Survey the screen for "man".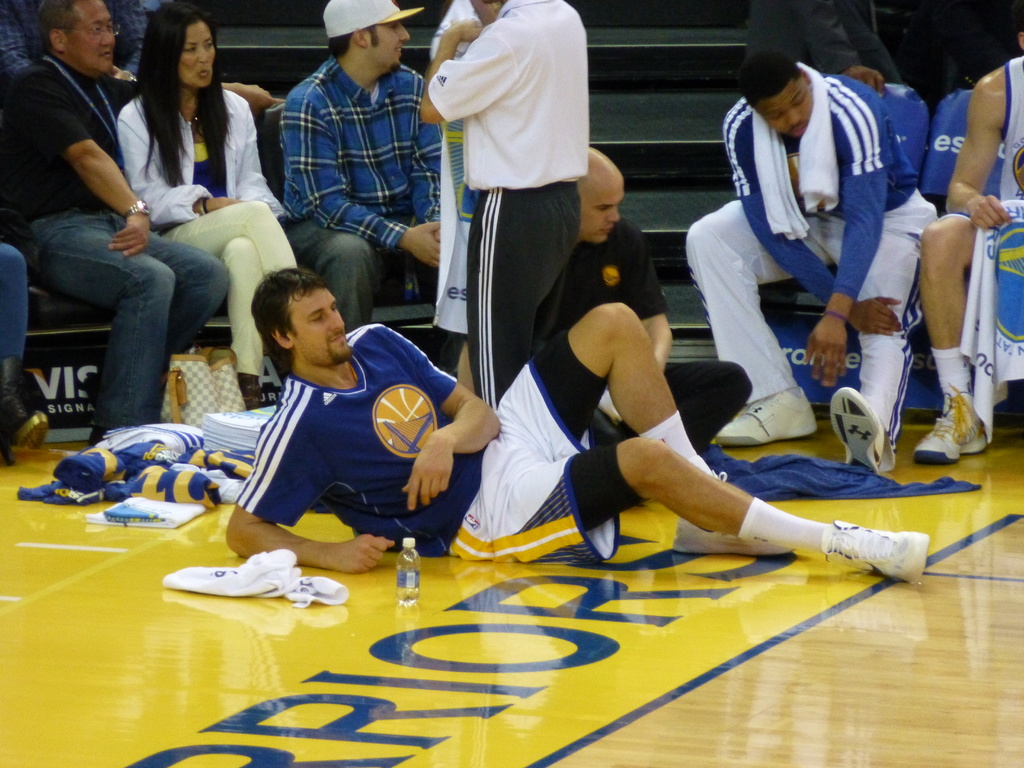
Survey found: locate(685, 52, 941, 477).
